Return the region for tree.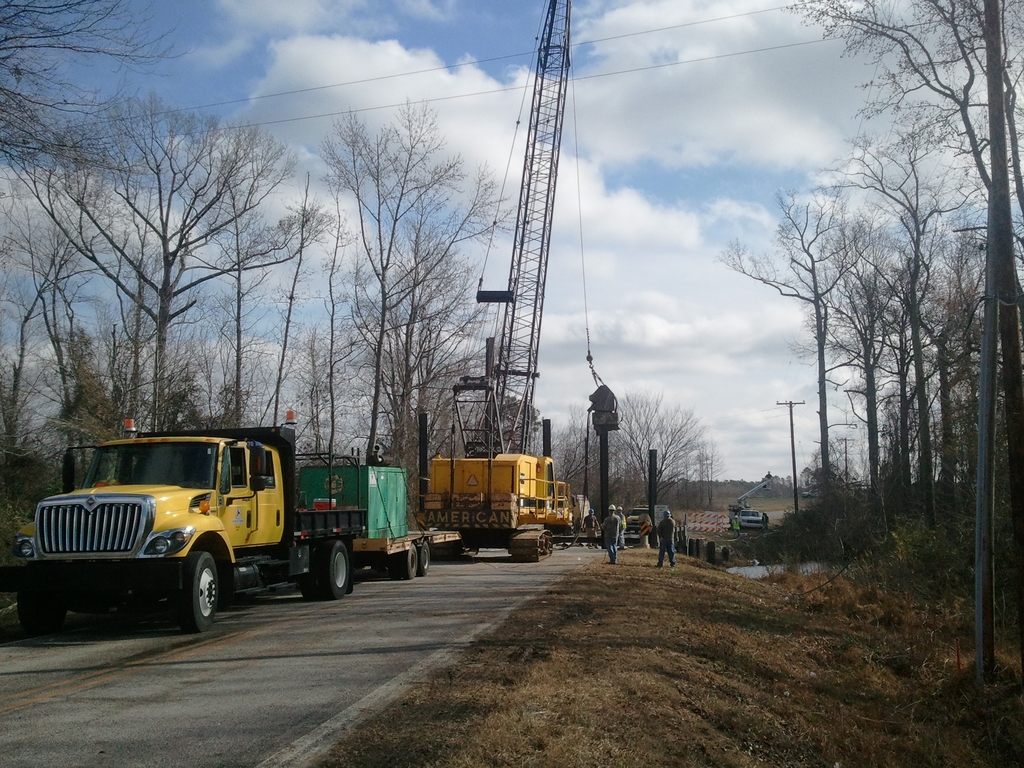
crop(773, 0, 1023, 657).
